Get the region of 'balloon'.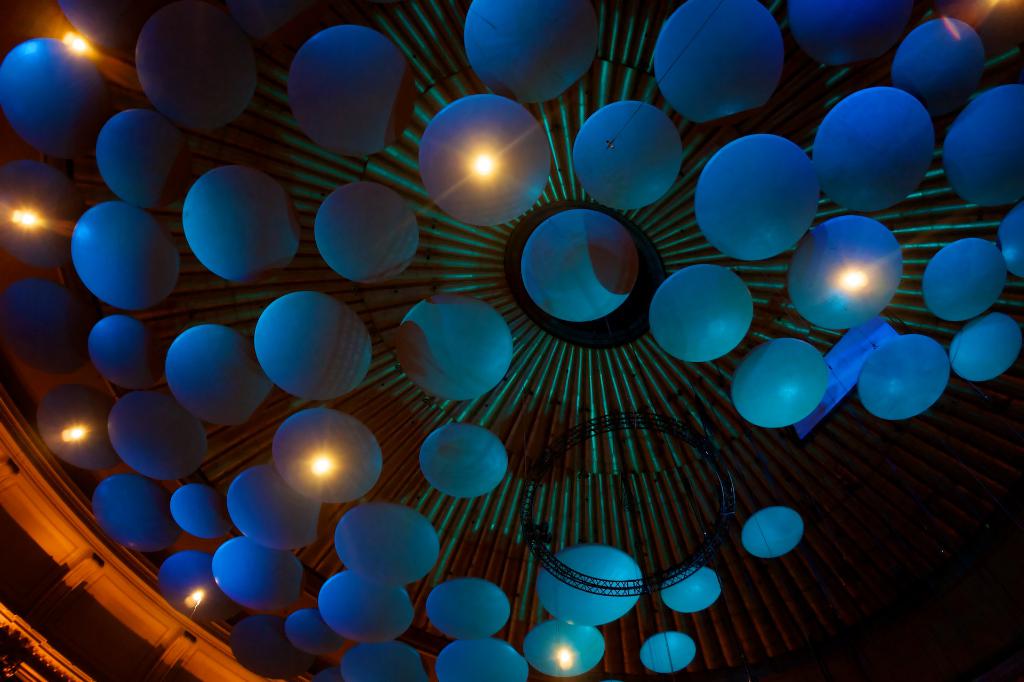
detection(793, 212, 899, 332).
